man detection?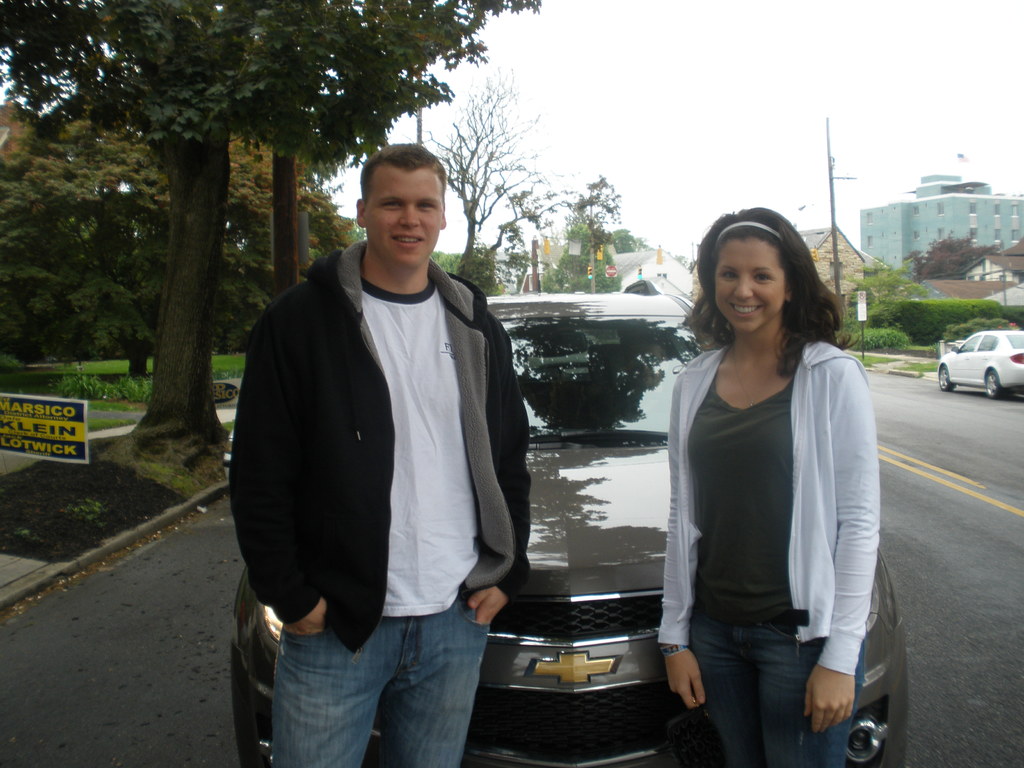
detection(235, 124, 550, 767)
